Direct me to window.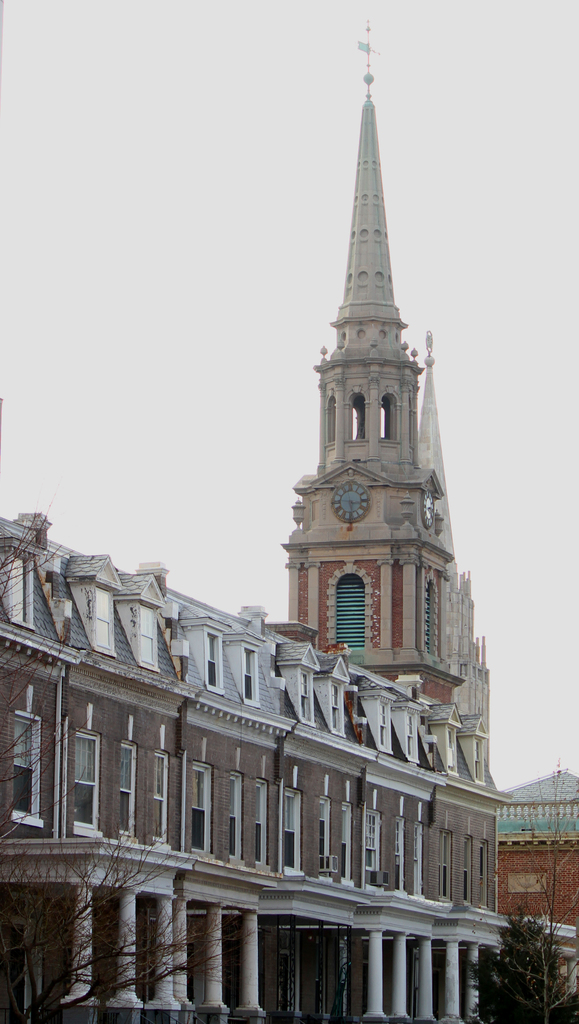
Direction: 154 748 168 845.
